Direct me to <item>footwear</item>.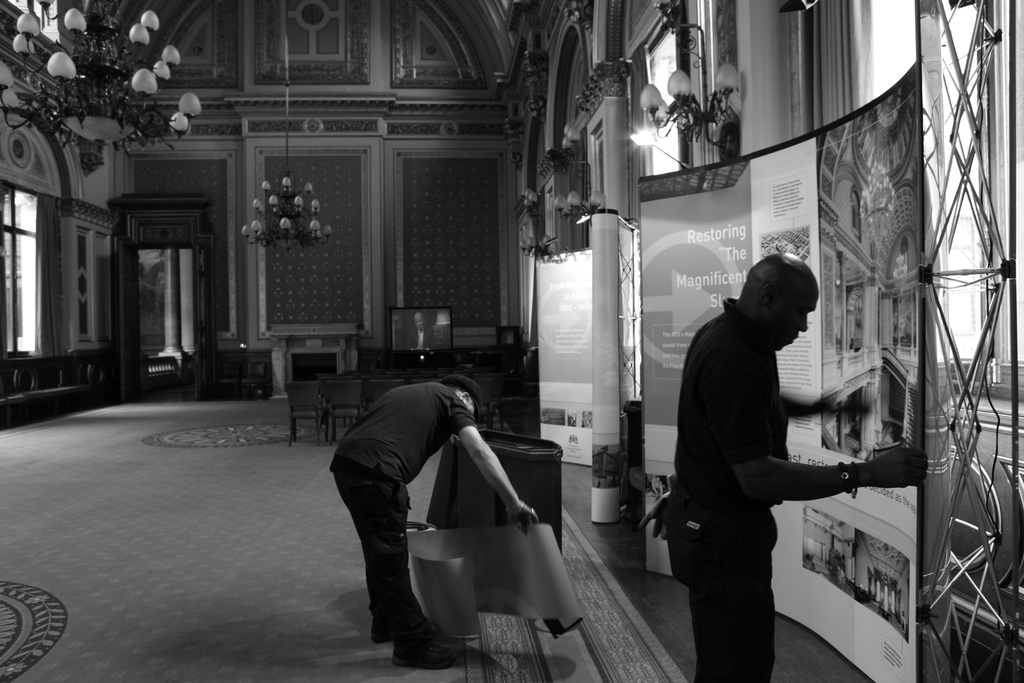
Direction: left=394, top=634, right=454, bottom=673.
